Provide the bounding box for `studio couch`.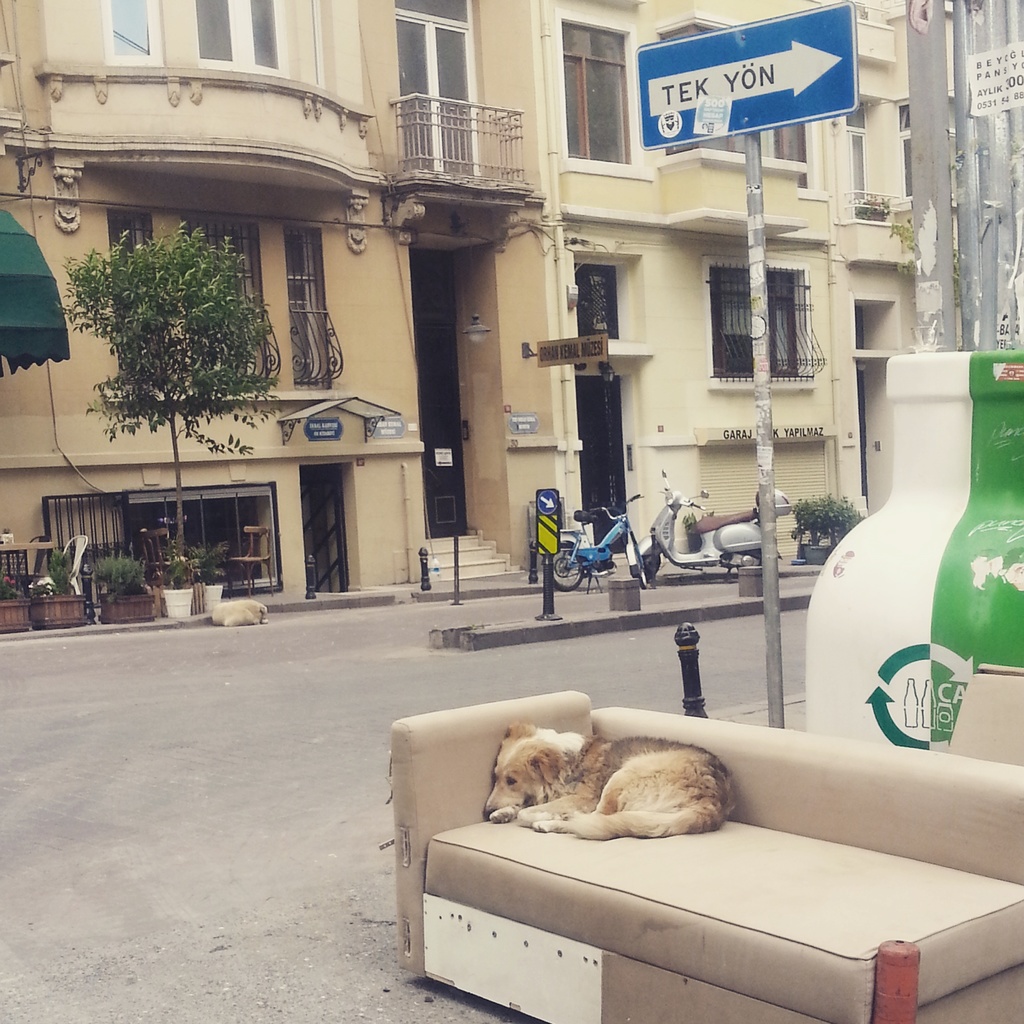
380/683/1023/1022.
